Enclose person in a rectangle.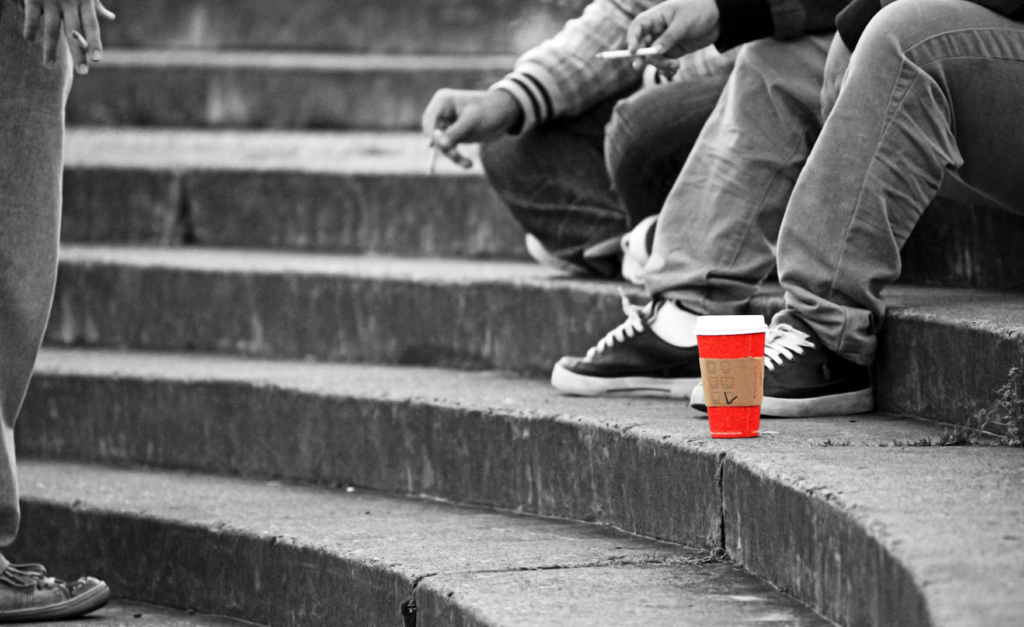
rect(421, 0, 748, 281).
